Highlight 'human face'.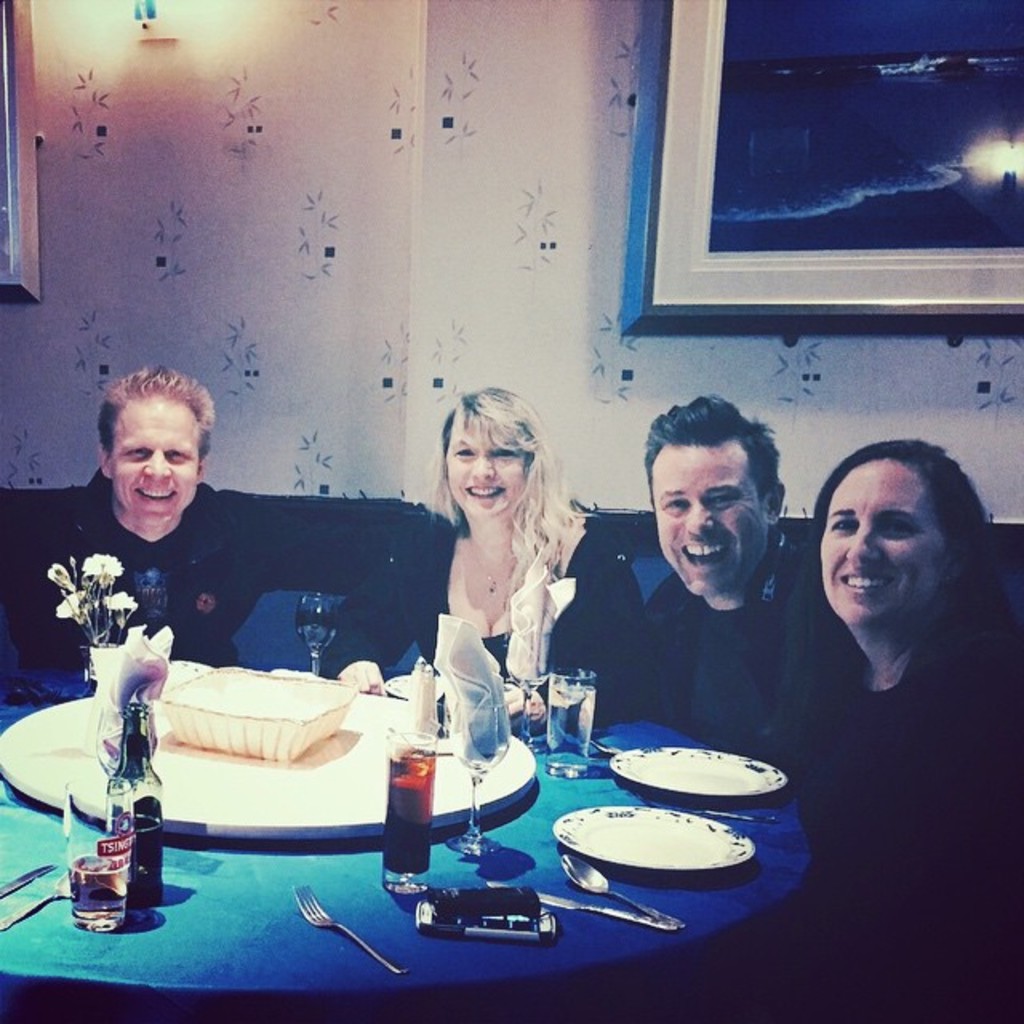
Highlighted region: 819:453:946:632.
